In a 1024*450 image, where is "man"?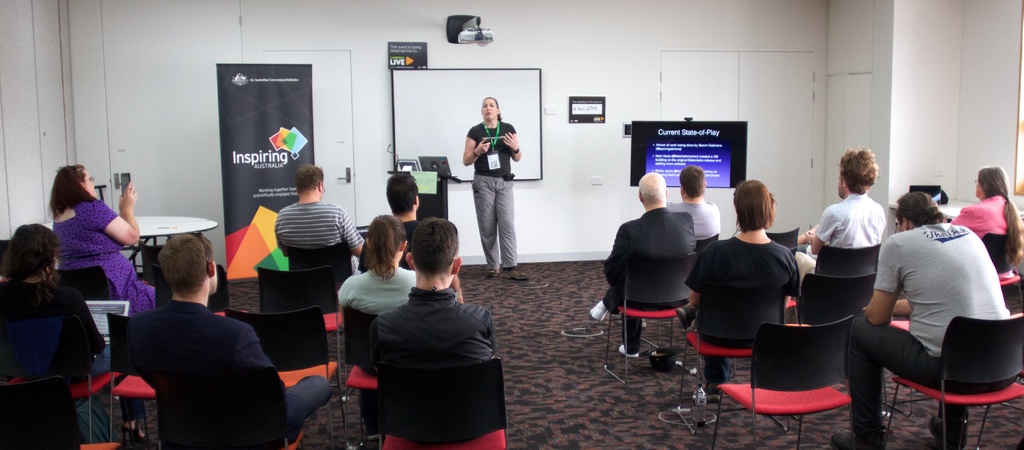
[351,171,426,269].
